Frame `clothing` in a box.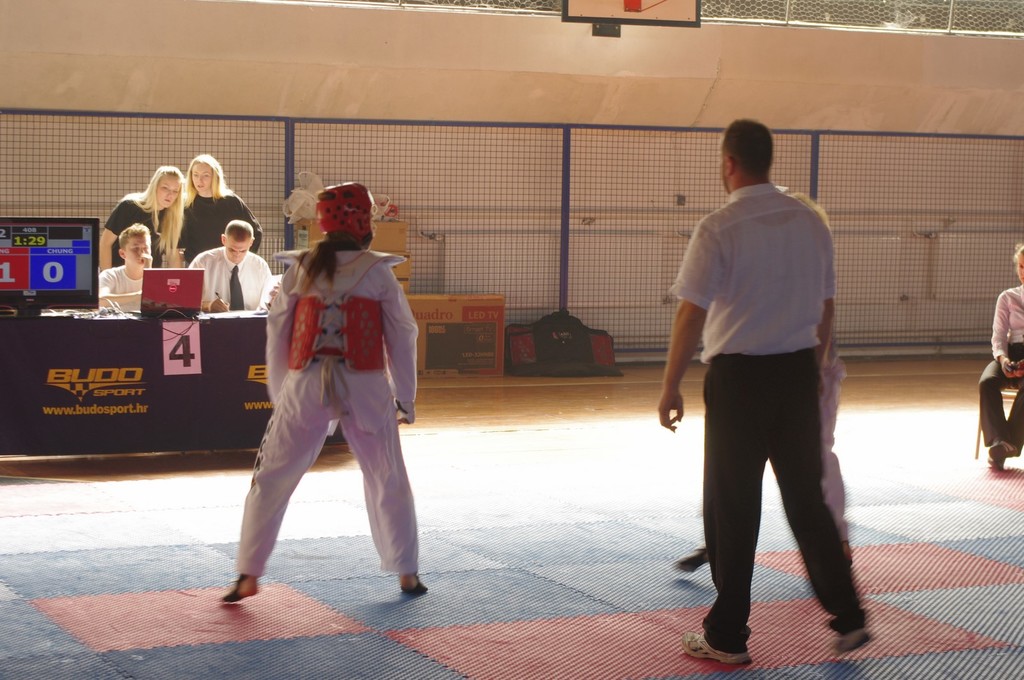
(673, 178, 835, 361).
